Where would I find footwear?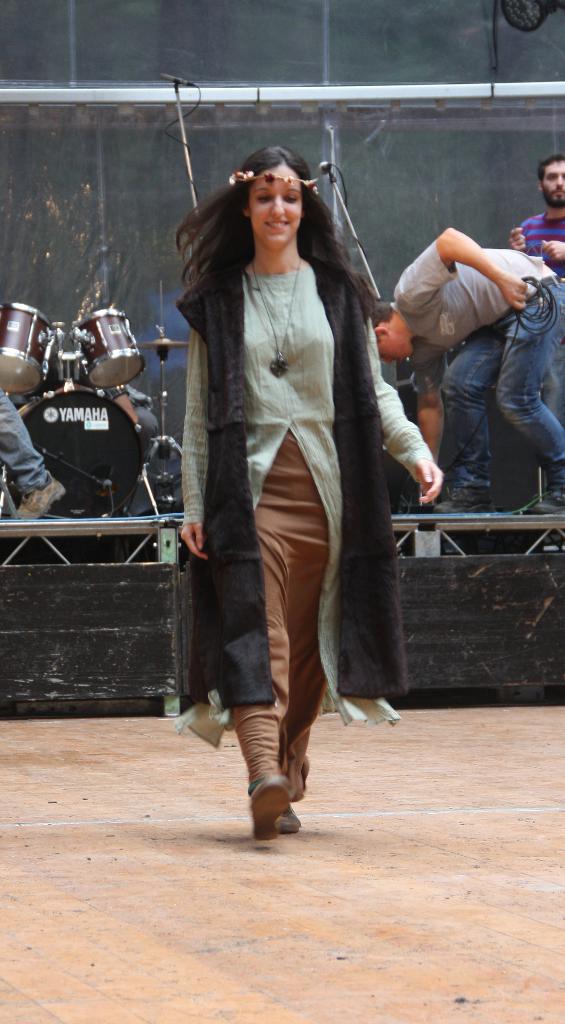
At 433:489:495:515.
